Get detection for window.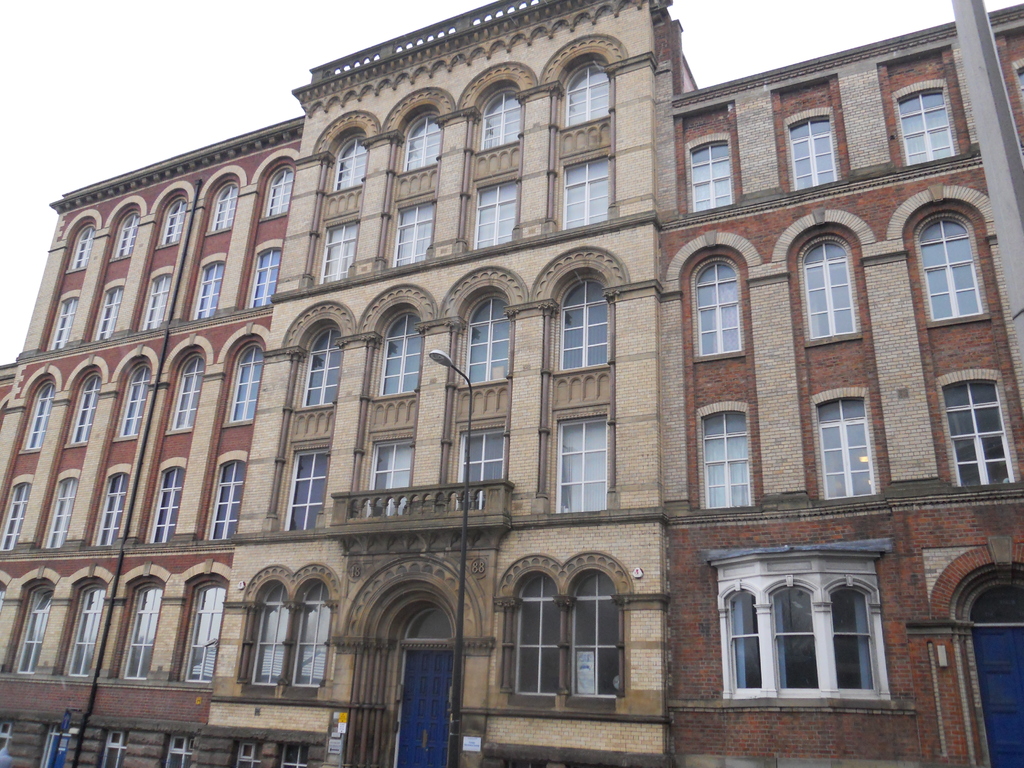
Detection: 361 438 408 526.
